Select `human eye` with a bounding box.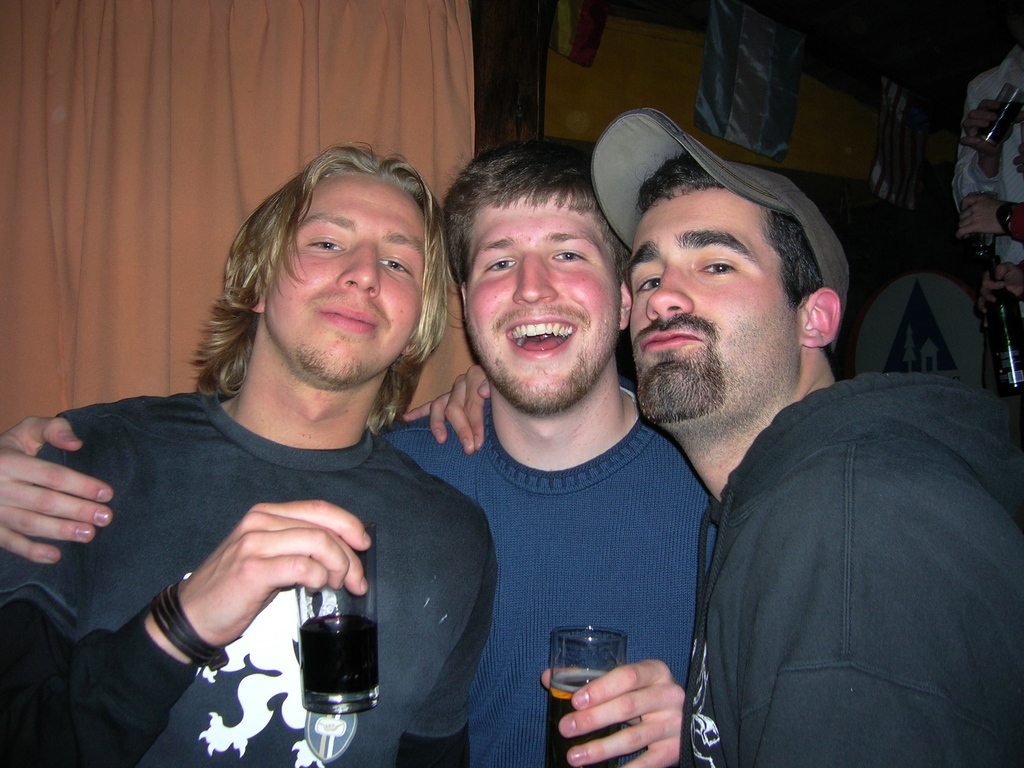
rect(701, 257, 735, 275).
